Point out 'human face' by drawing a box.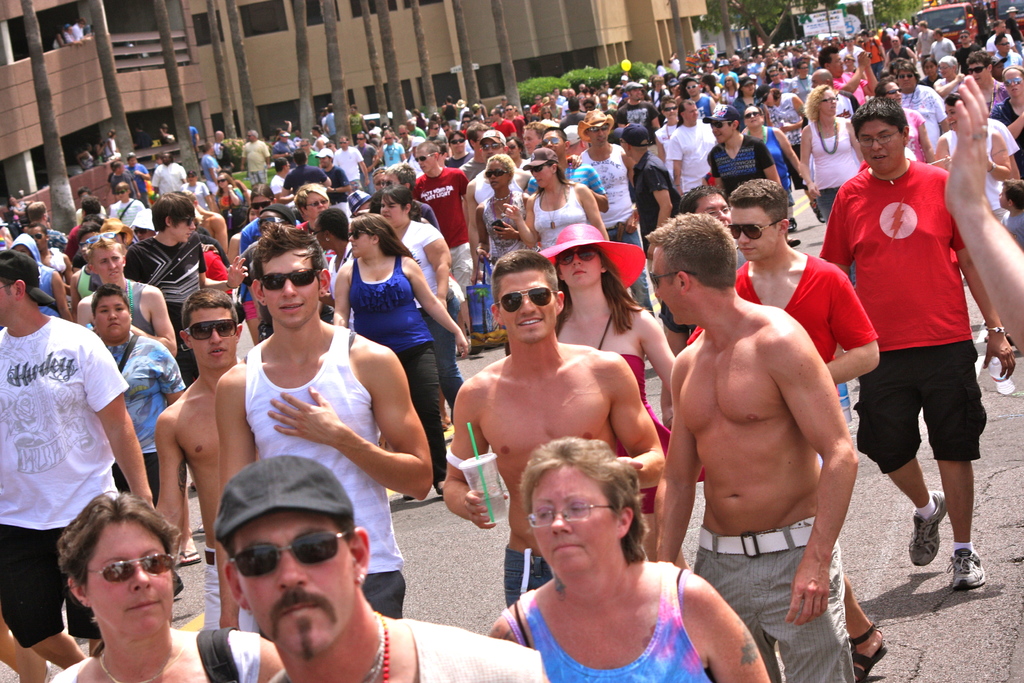
[x1=416, y1=152, x2=431, y2=176].
